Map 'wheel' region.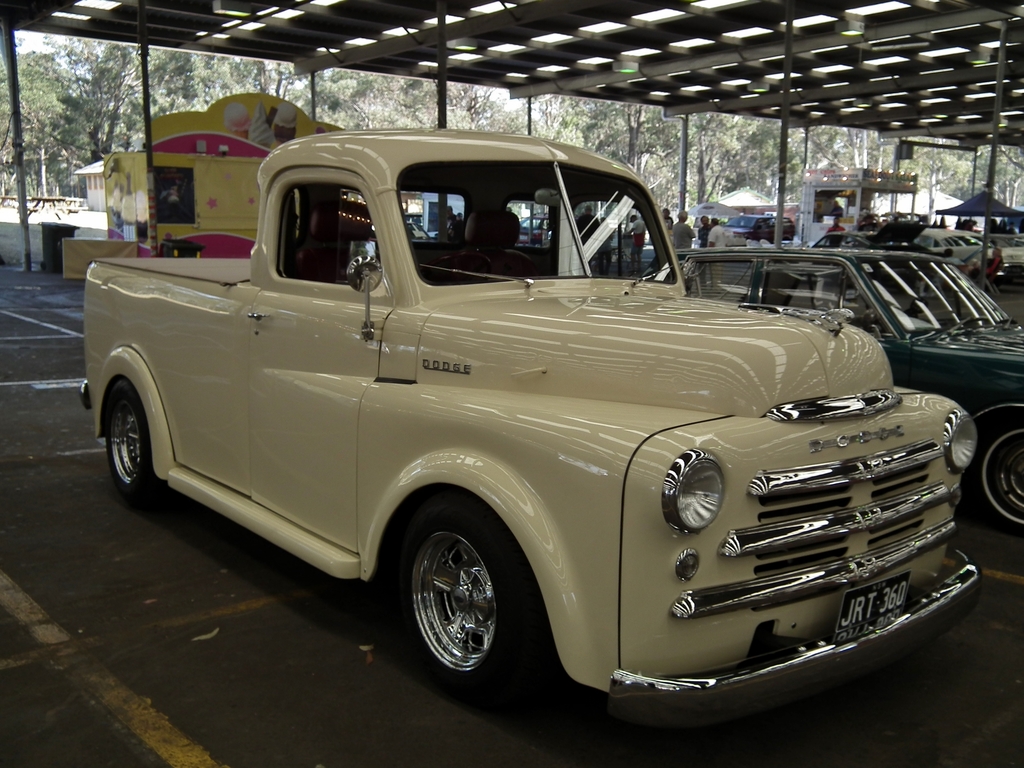
Mapped to (99, 382, 165, 501).
